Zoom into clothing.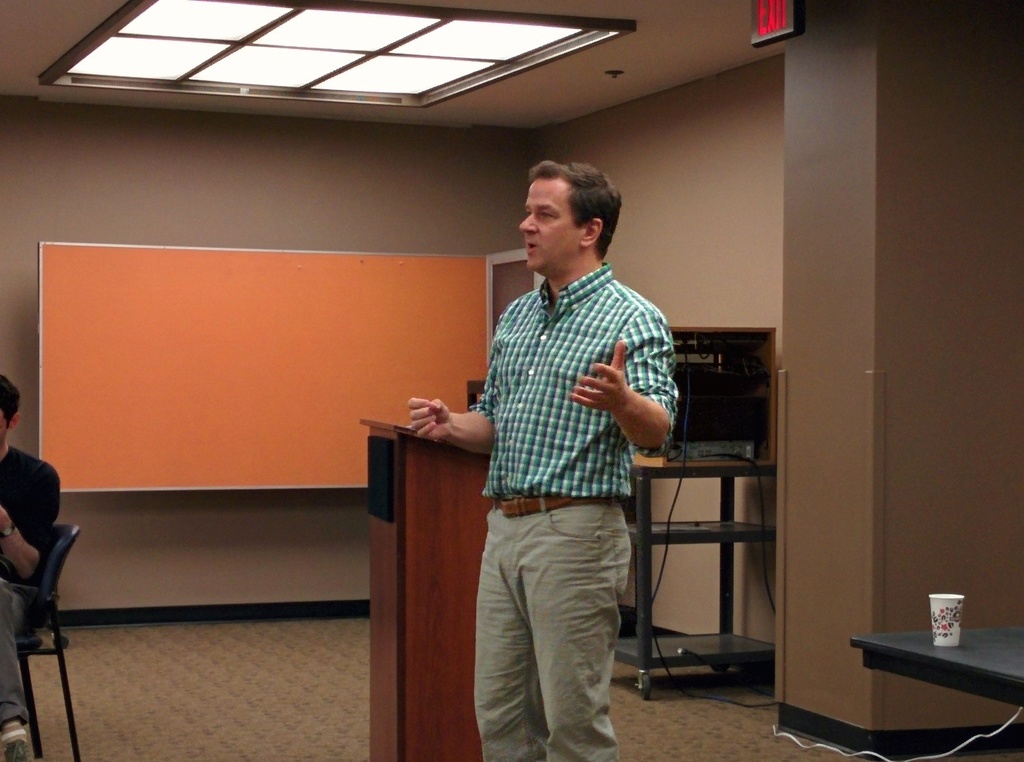
Zoom target: region(0, 444, 61, 729).
